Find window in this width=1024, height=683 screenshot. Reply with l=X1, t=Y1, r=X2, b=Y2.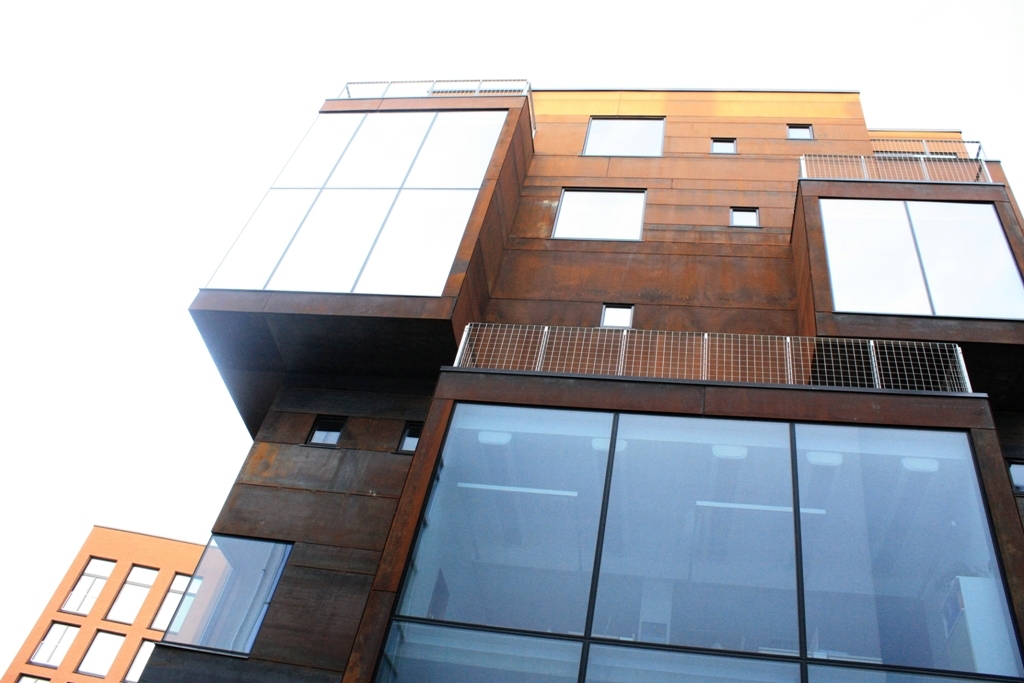
l=150, t=566, r=202, b=635.
